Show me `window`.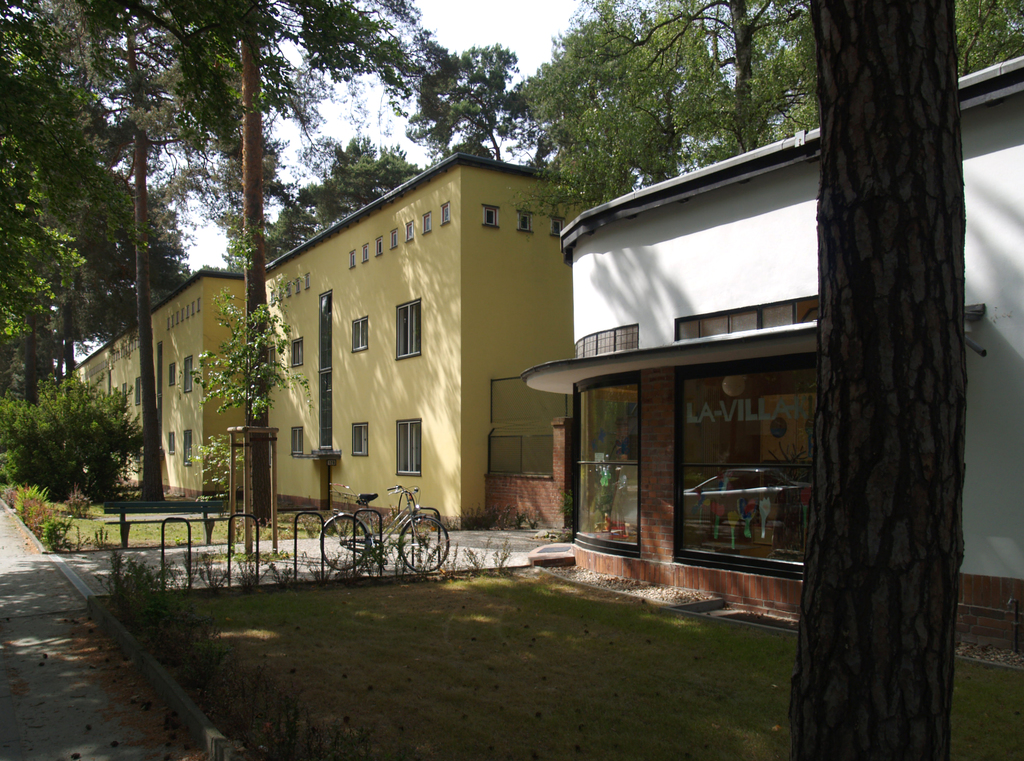
`window` is here: [left=359, top=243, right=370, bottom=265].
